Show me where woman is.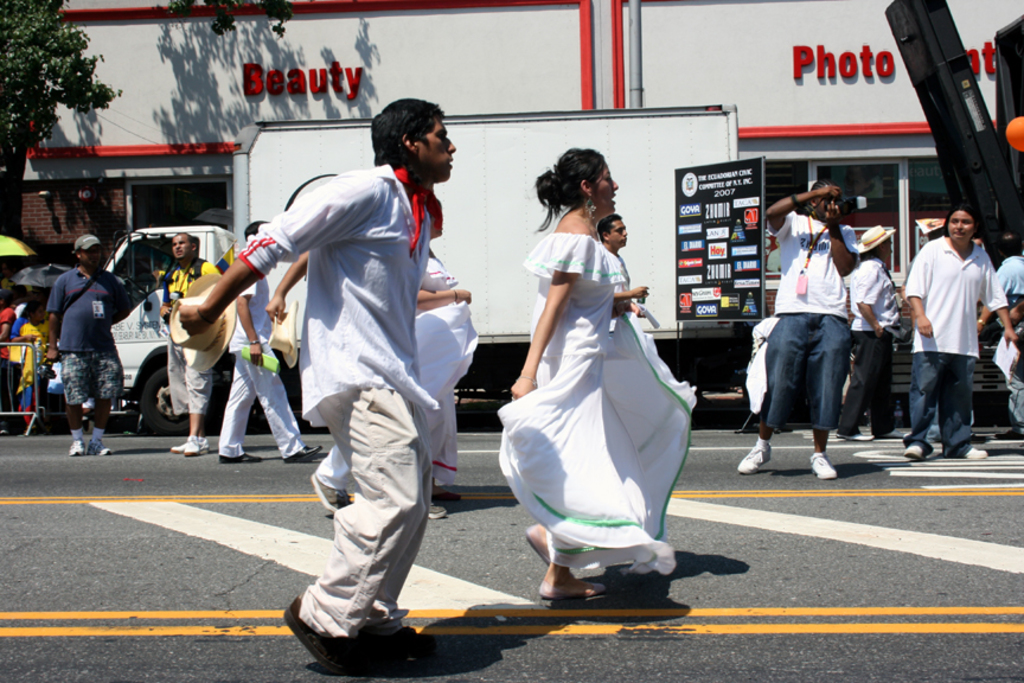
woman is at x1=501 y1=141 x2=695 y2=595.
